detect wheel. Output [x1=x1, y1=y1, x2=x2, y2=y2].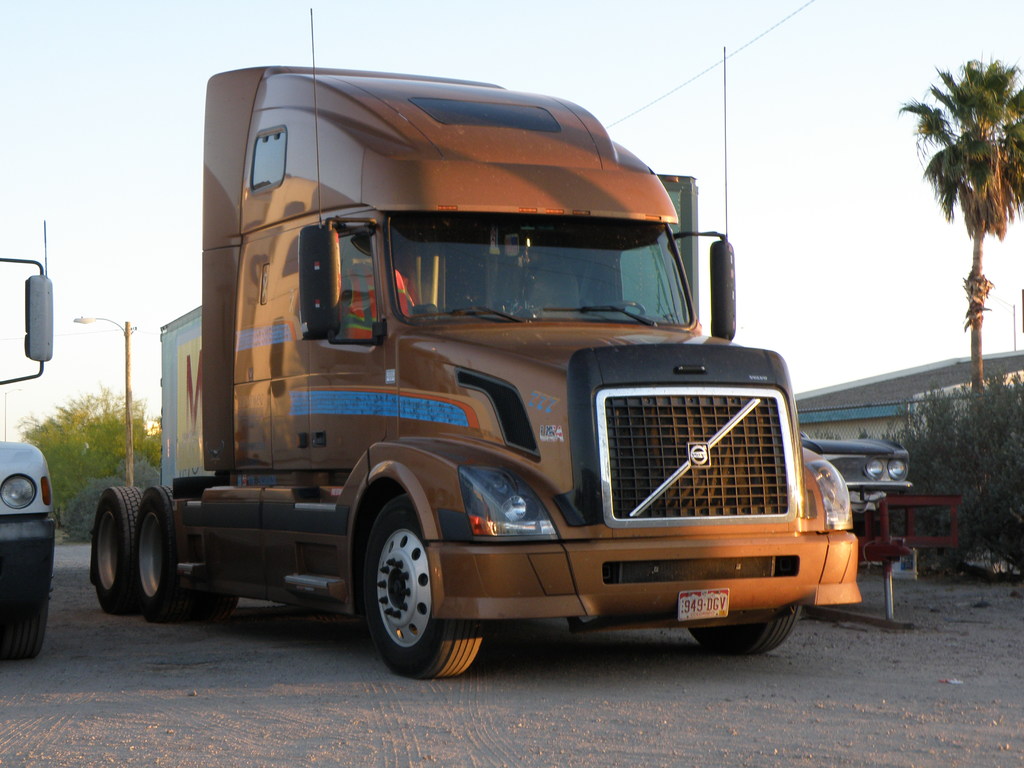
[x1=0, y1=546, x2=56, y2=664].
